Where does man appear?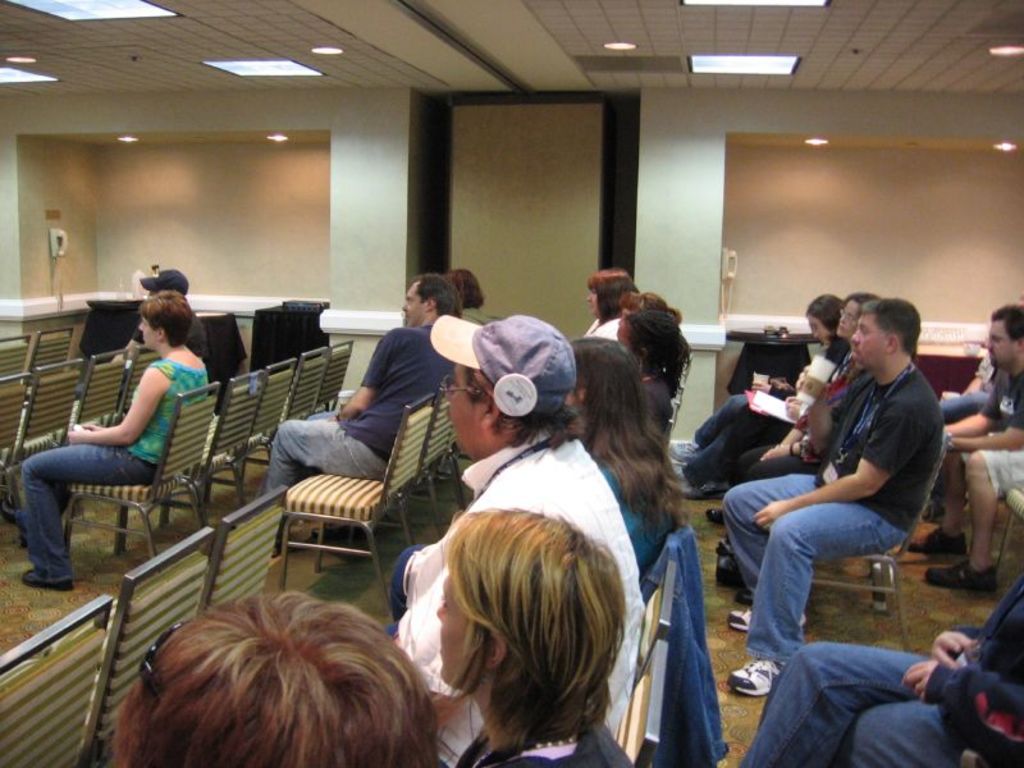
Appears at <region>379, 311, 640, 767</region>.
